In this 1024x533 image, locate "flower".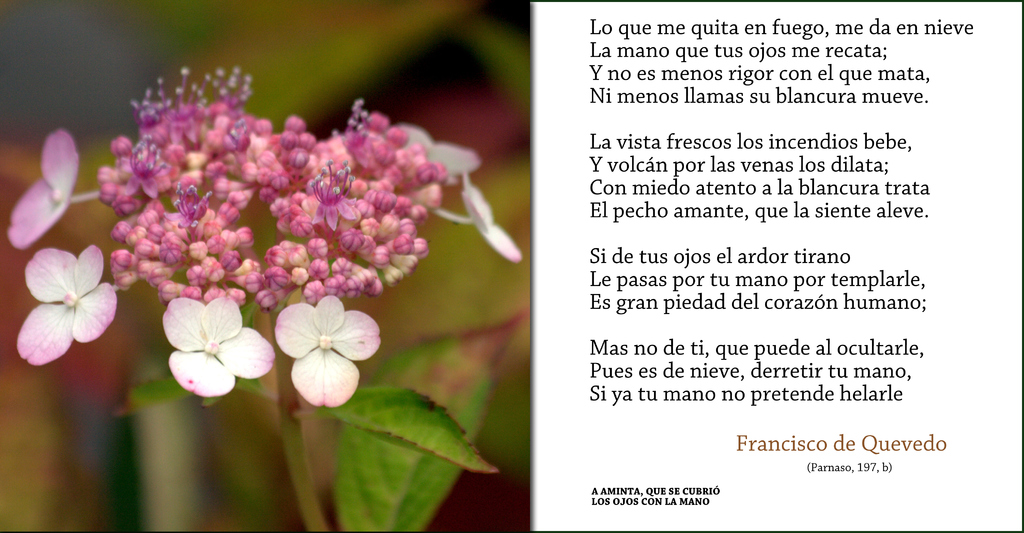
Bounding box: left=161, top=295, right=275, bottom=397.
